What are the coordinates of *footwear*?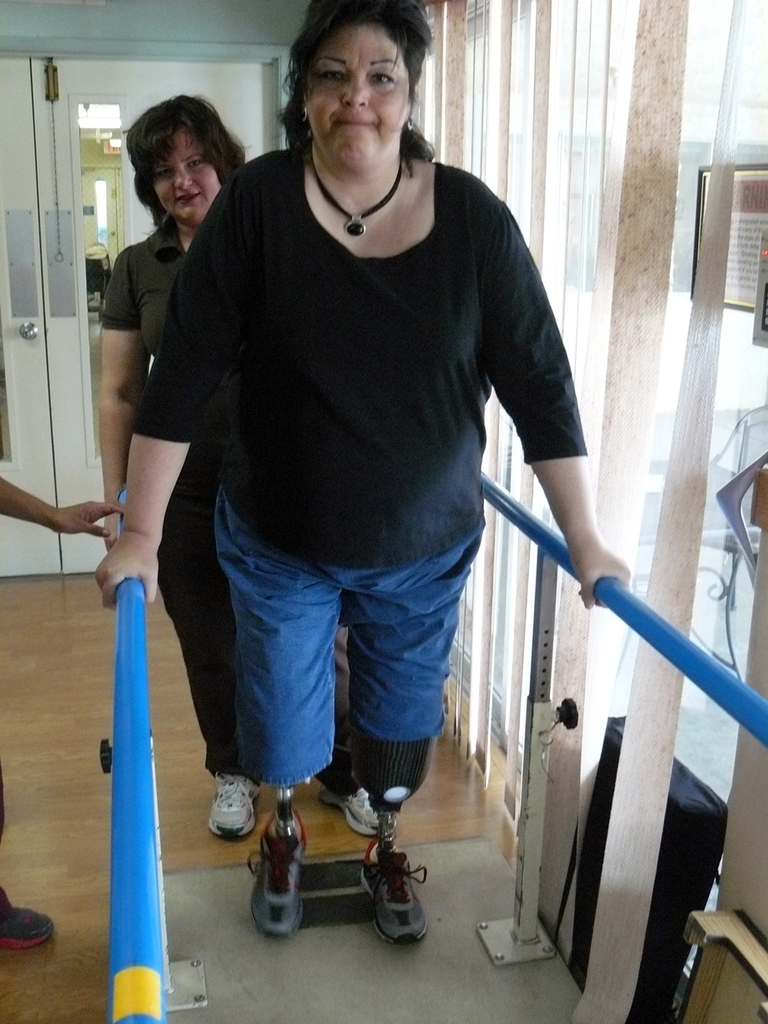
{"left": 356, "top": 830, "right": 430, "bottom": 945}.
